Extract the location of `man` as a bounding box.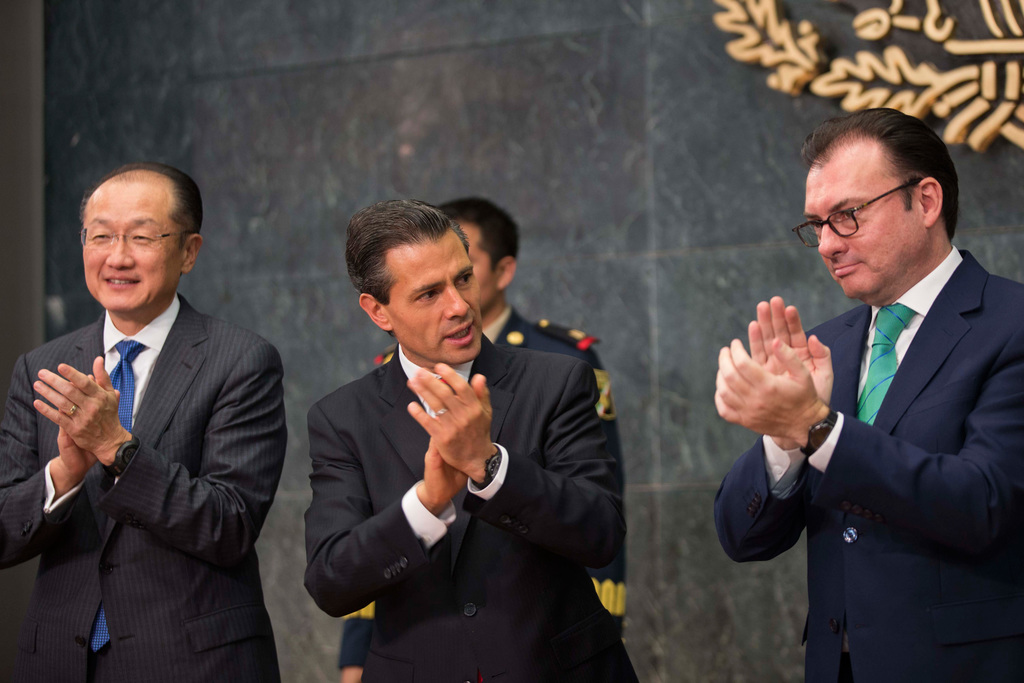
bbox(303, 199, 643, 682).
